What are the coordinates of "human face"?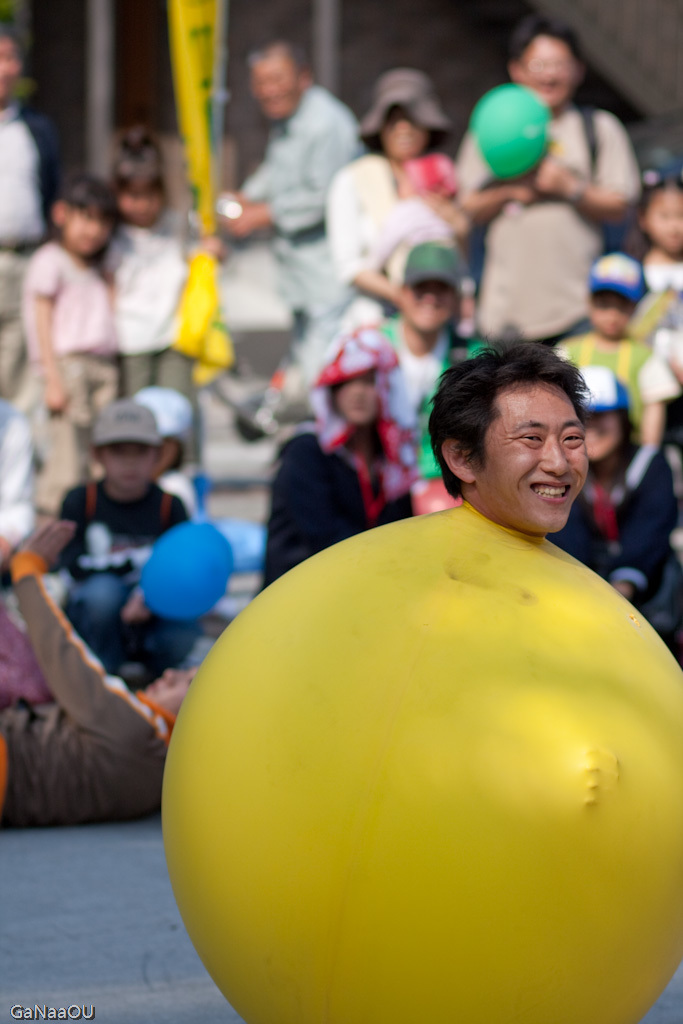
[x1=515, y1=36, x2=568, y2=105].
